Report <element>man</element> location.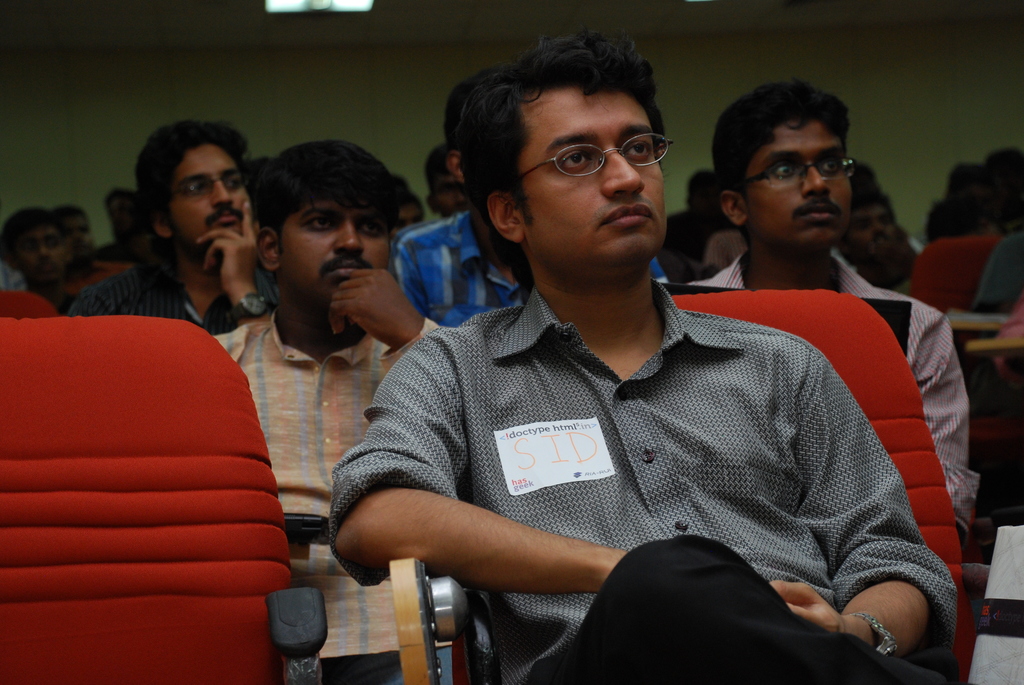
Report: (66, 120, 276, 332).
